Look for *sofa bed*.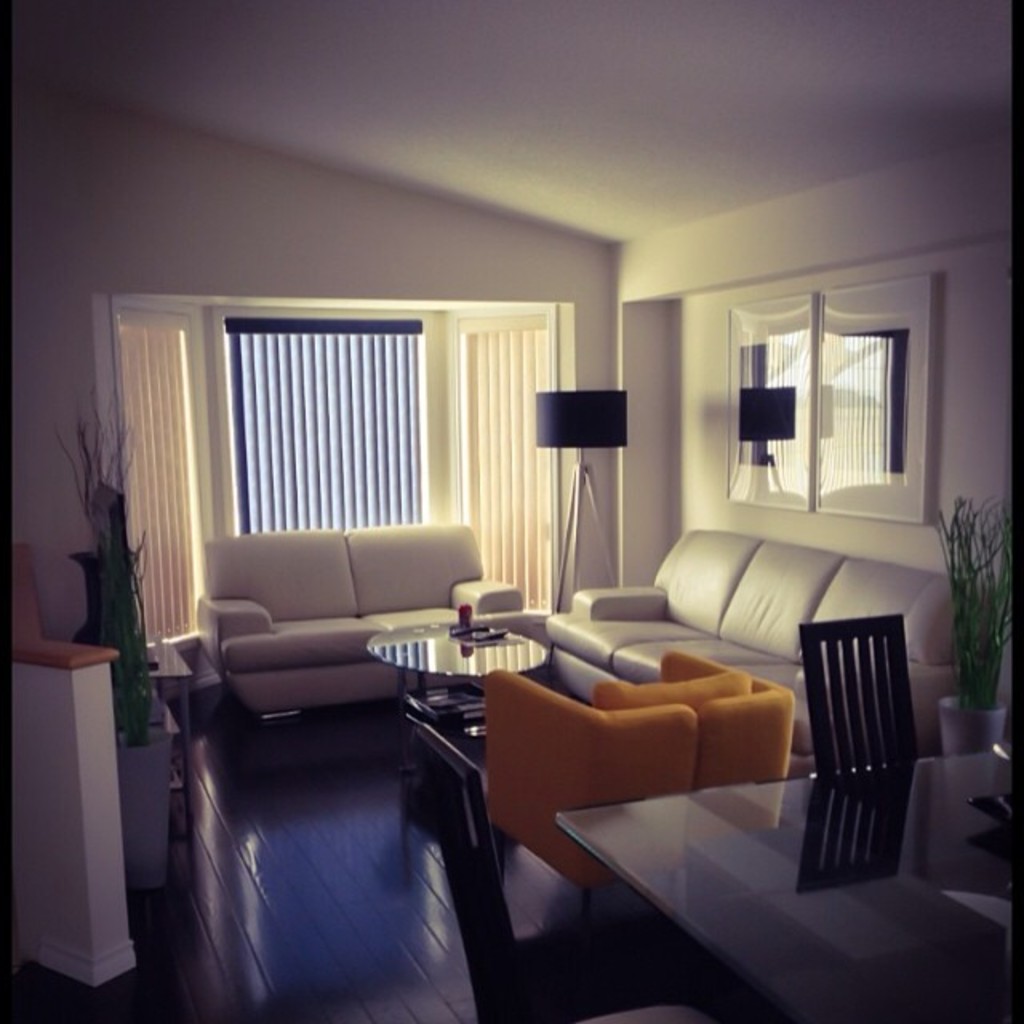
Found: {"x1": 202, "y1": 522, "x2": 546, "y2": 725}.
